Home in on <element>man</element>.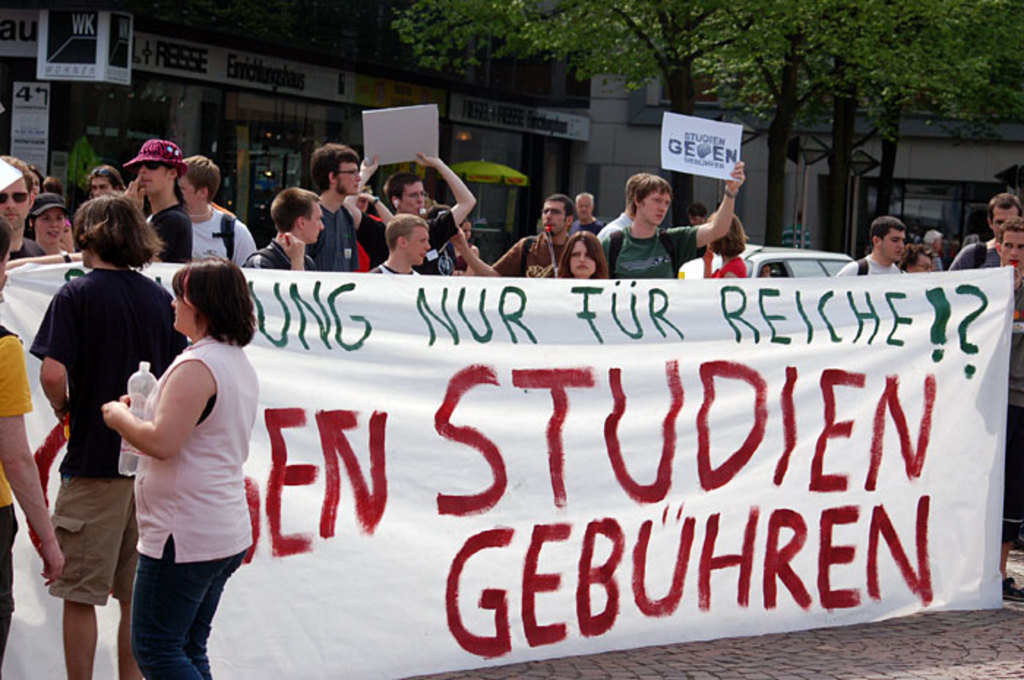
Homed in at [x1=363, y1=215, x2=432, y2=276].
